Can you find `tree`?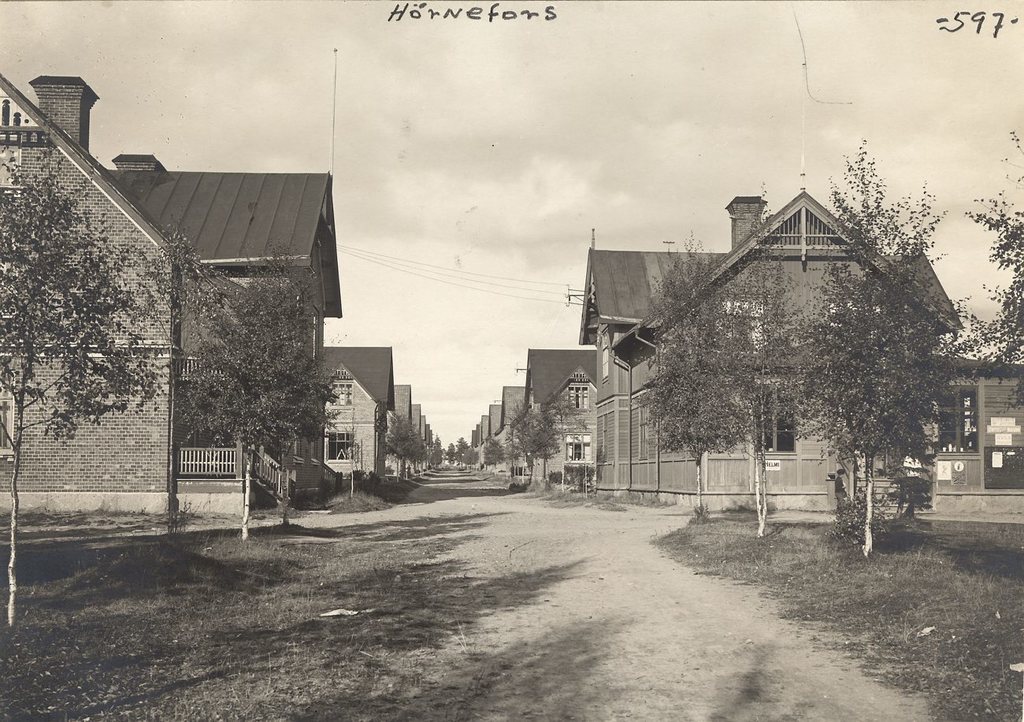
Yes, bounding box: (left=525, top=389, right=579, bottom=490).
